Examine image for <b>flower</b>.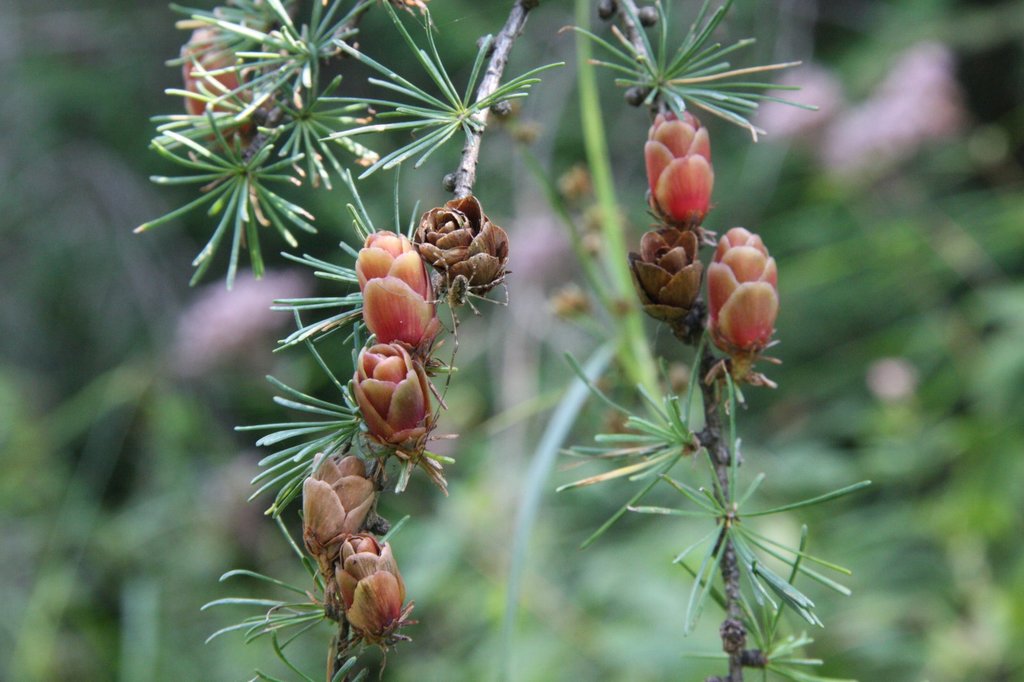
Examination result: bbox=(698, 210, 790, 383).
